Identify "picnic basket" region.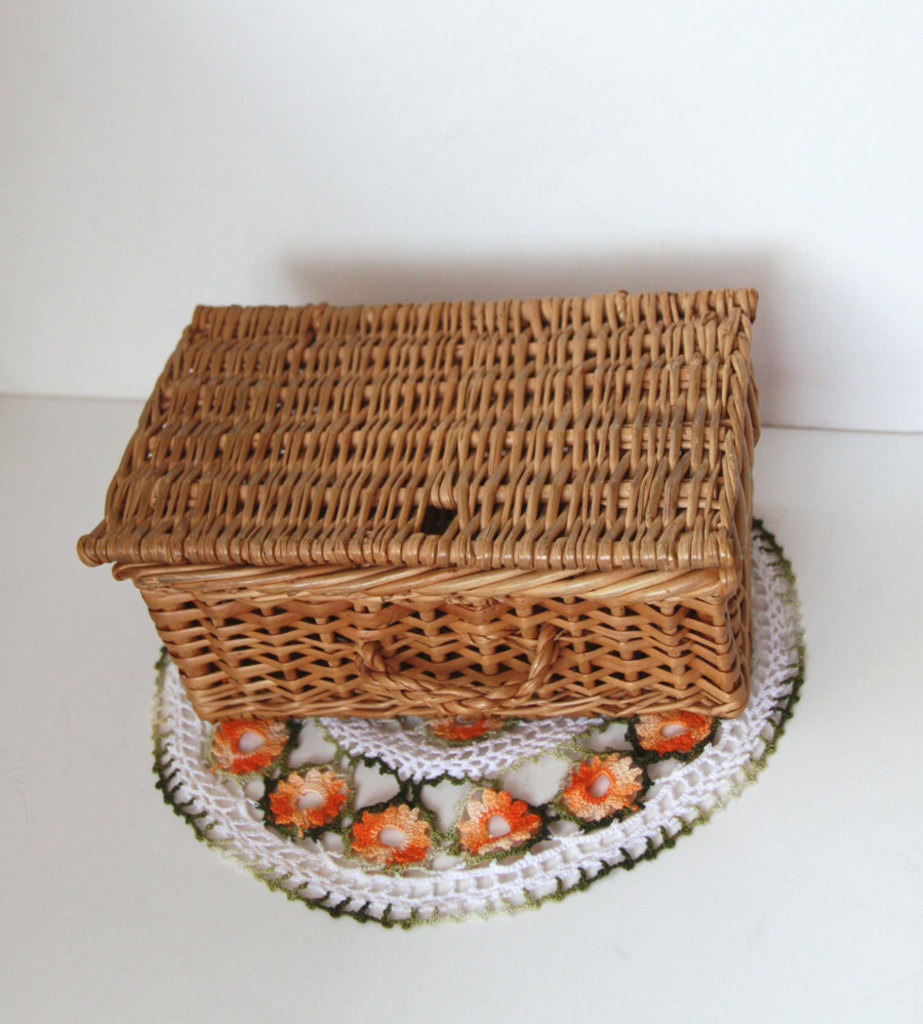
Region: BBox(77, 288, 760, 721).
